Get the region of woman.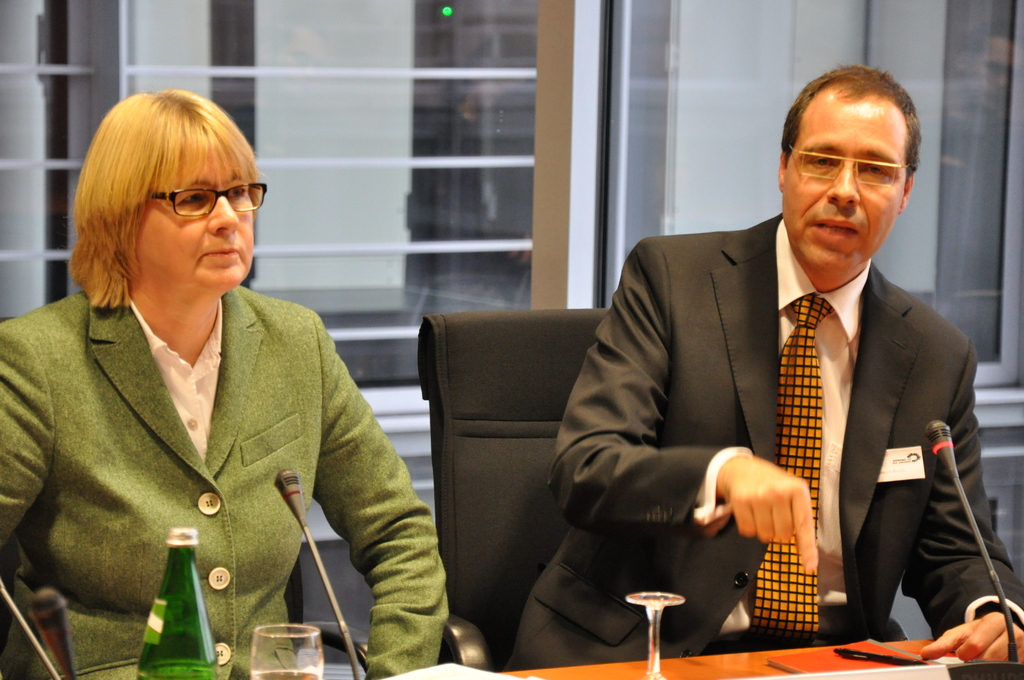
<region>11, 111, 426, 672</region>.
